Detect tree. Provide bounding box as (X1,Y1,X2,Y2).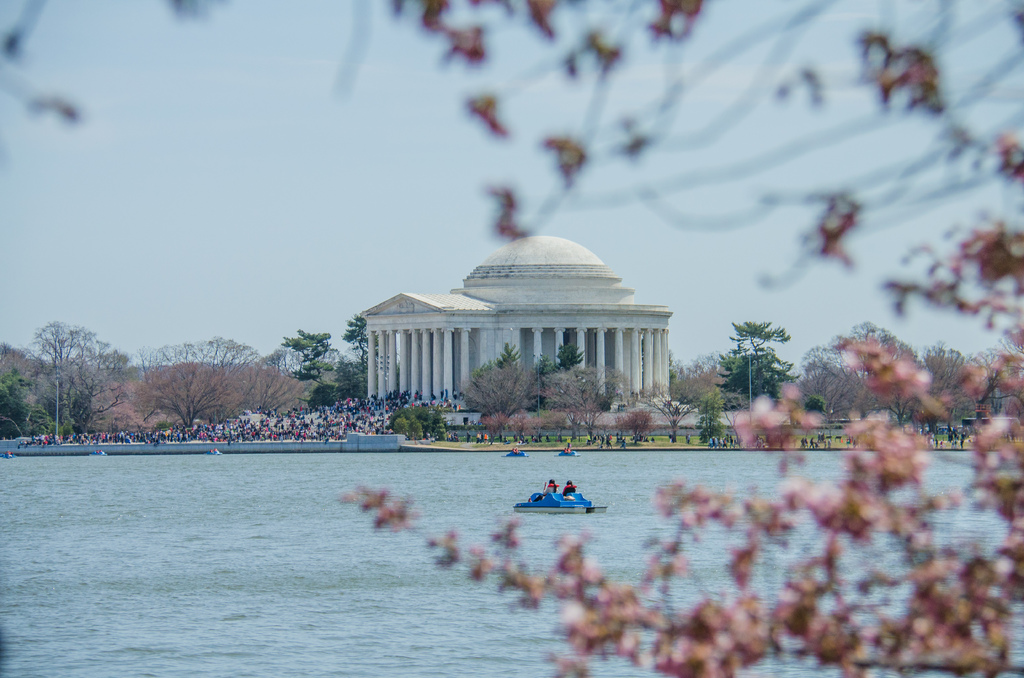
(972,346,1023,418).
